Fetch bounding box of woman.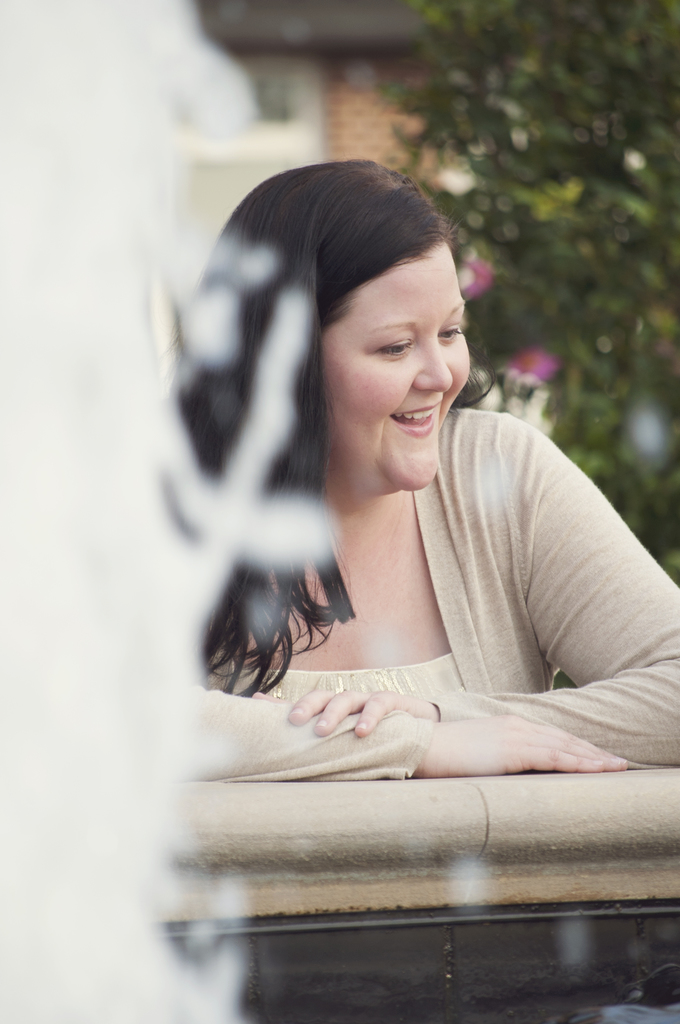
Bbox: x1=128 y1=188 x2=661 y2=924.
